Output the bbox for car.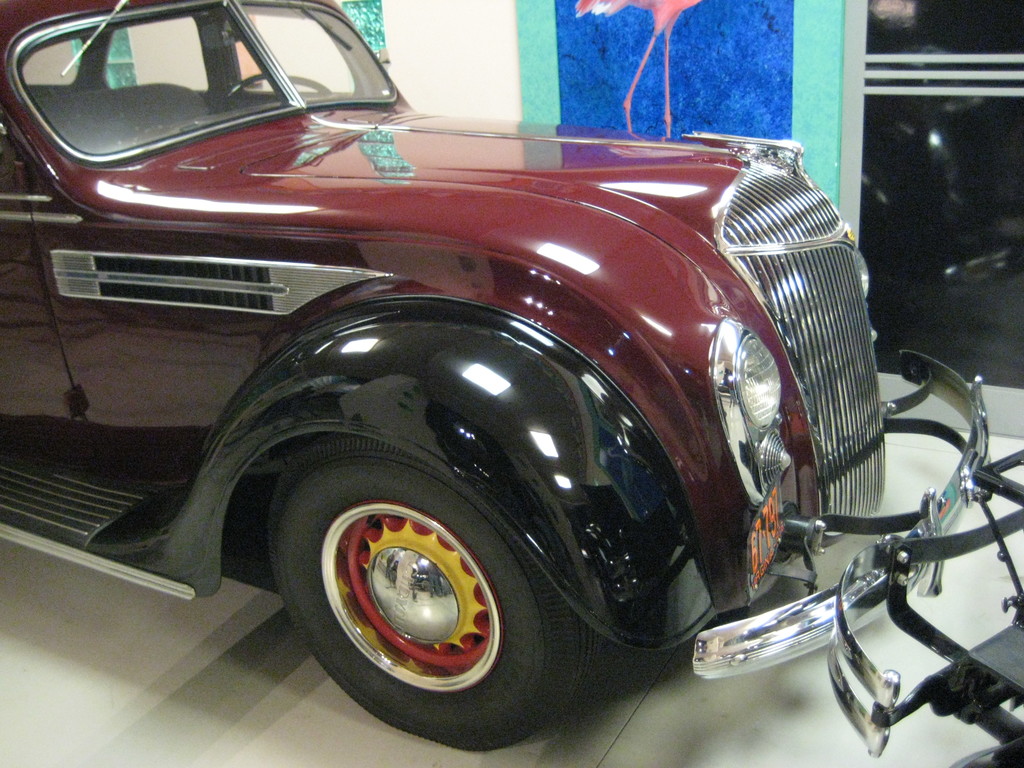
<box>0,0,1000,749</box>.
